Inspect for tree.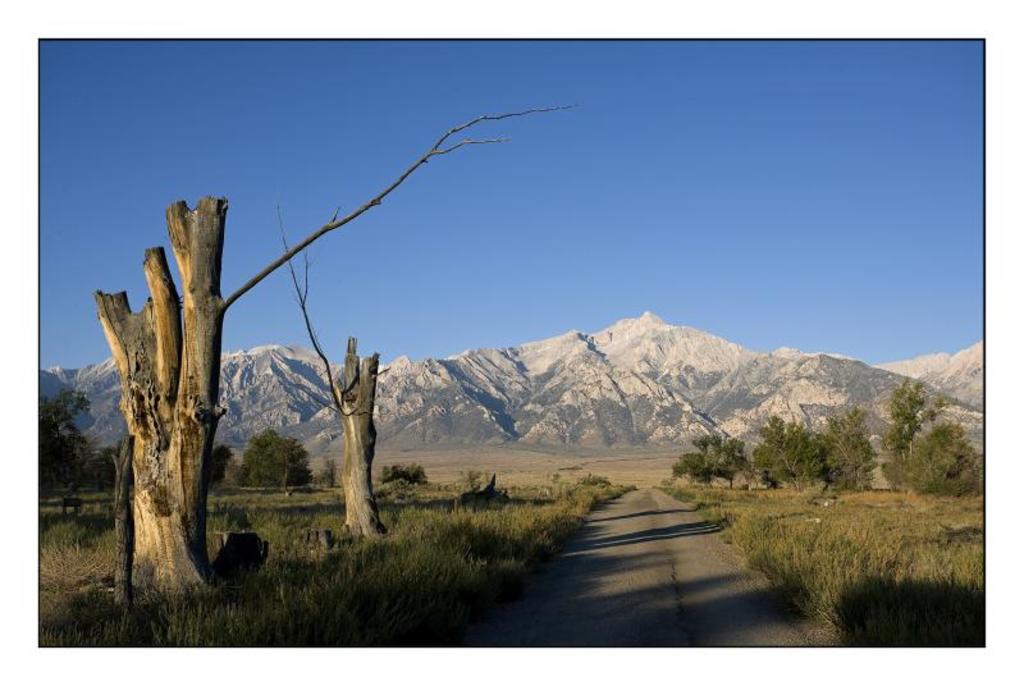
Inspection: x1=755 y1=411 x2=827 y2=491.
